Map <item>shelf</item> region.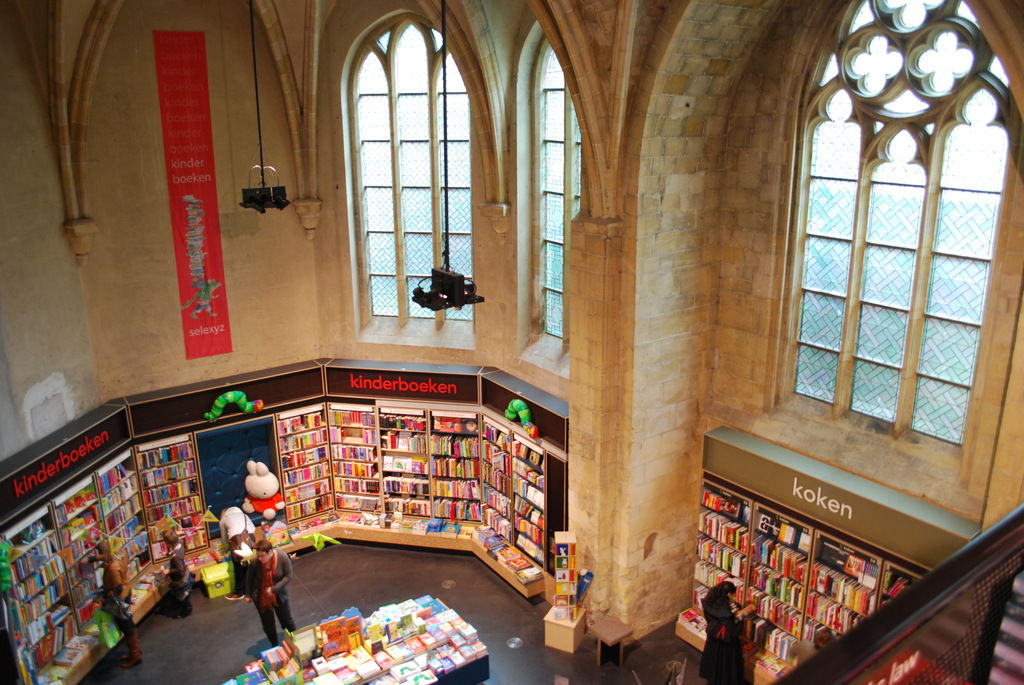
Mapped to (551, 526, 589, 632).
